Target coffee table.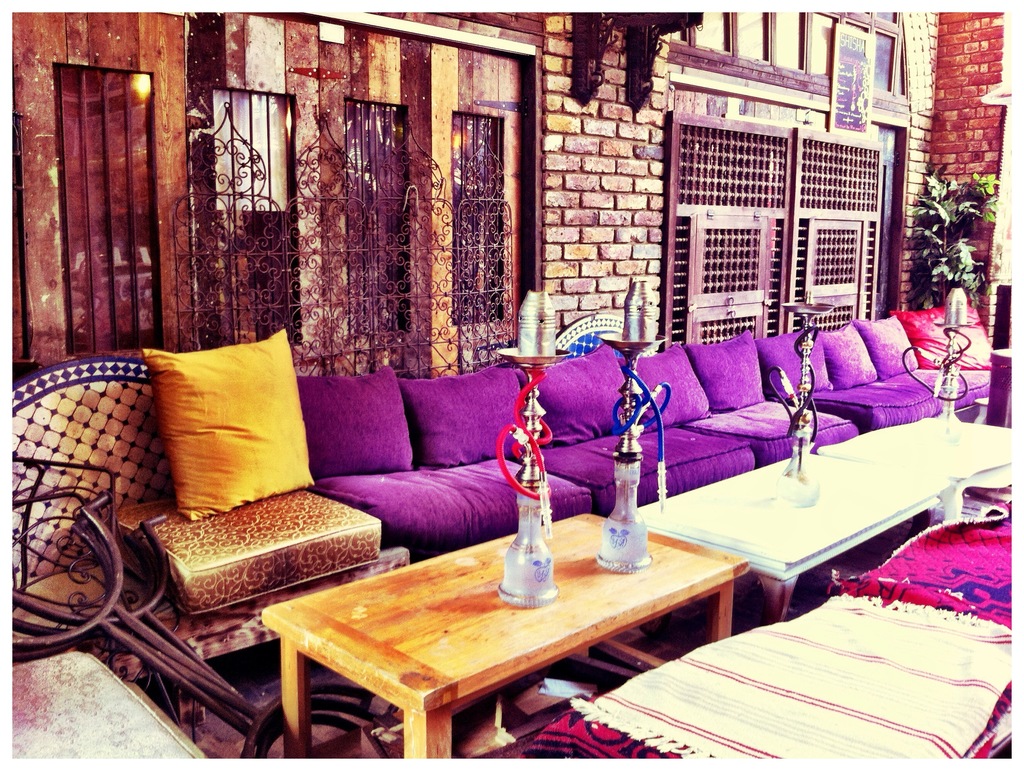
Target region: <bbox>2, 649, 206, 762</bbox>.
